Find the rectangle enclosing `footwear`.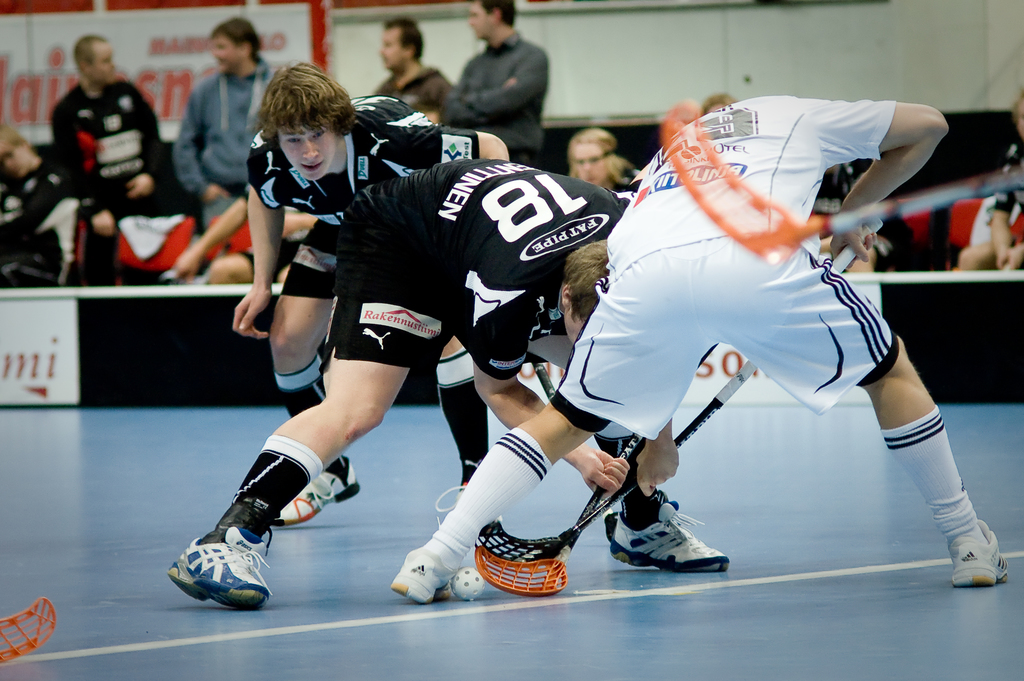
BBox(170, 537, 264, 613).
